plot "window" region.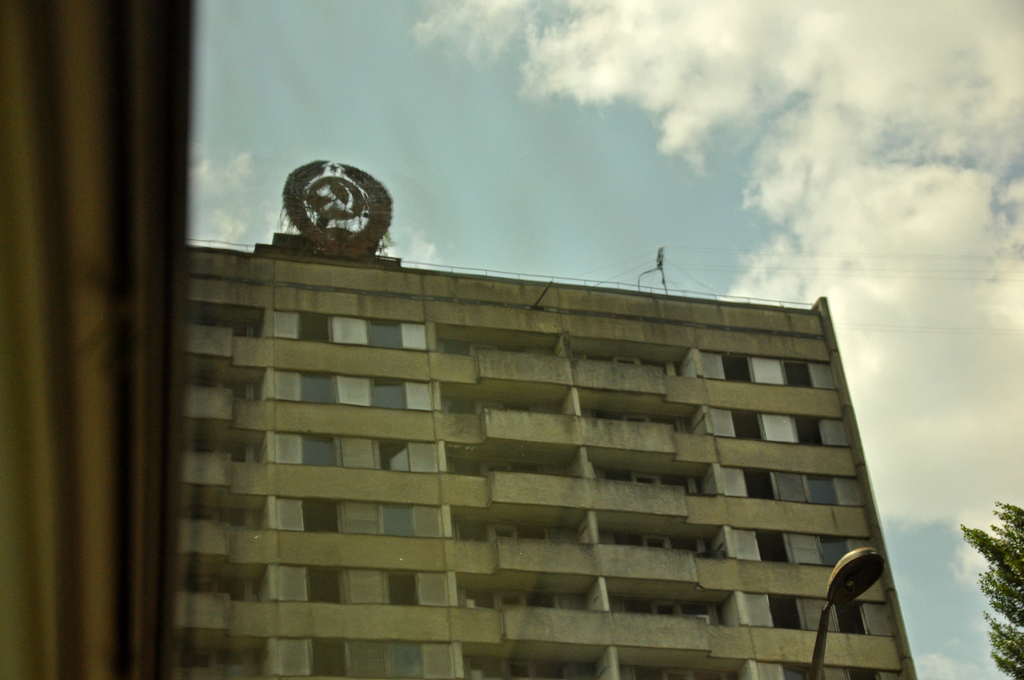
Plotted at 377, 440, 408, 472.
